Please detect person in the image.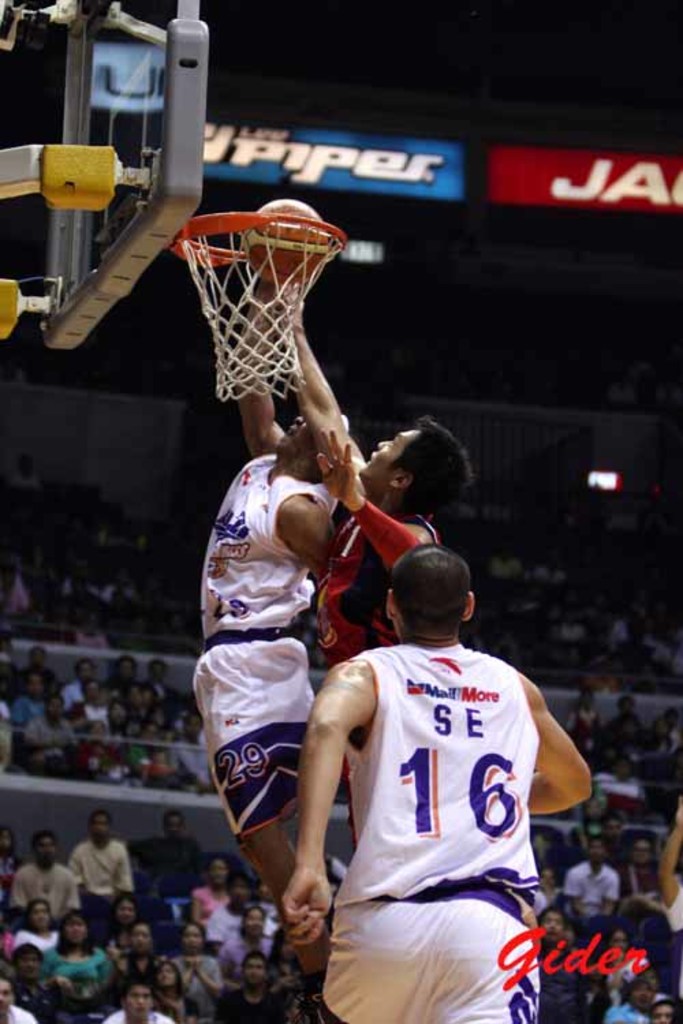
{"left": 611, "top": 694, "right": 647, "bottom": 733}.
